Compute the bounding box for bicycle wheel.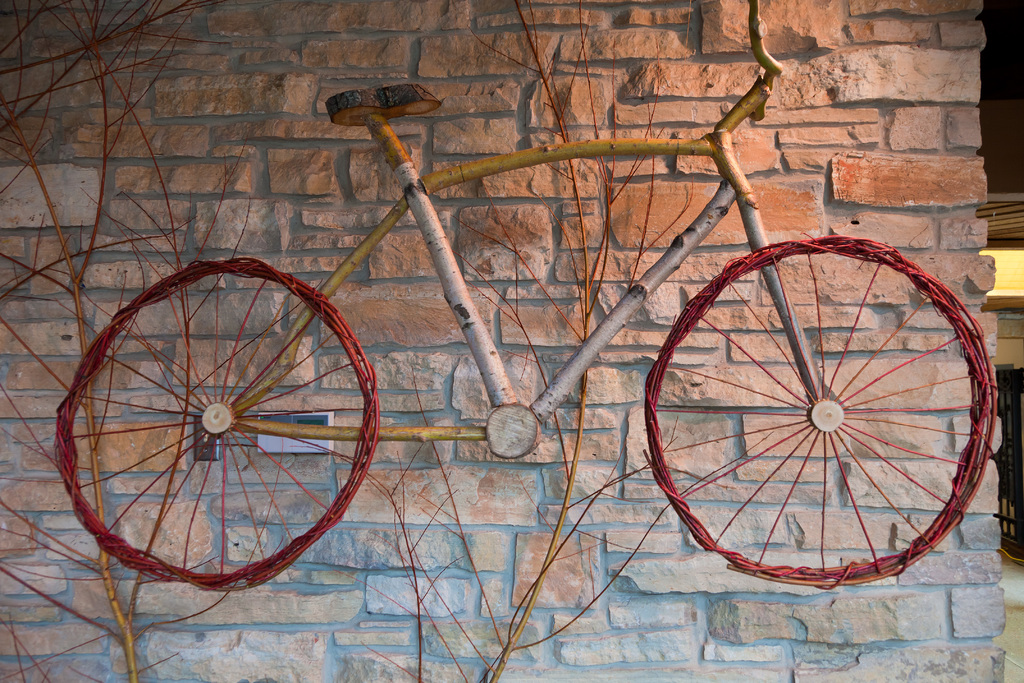
l=58, t=265, r=371, b=611.
